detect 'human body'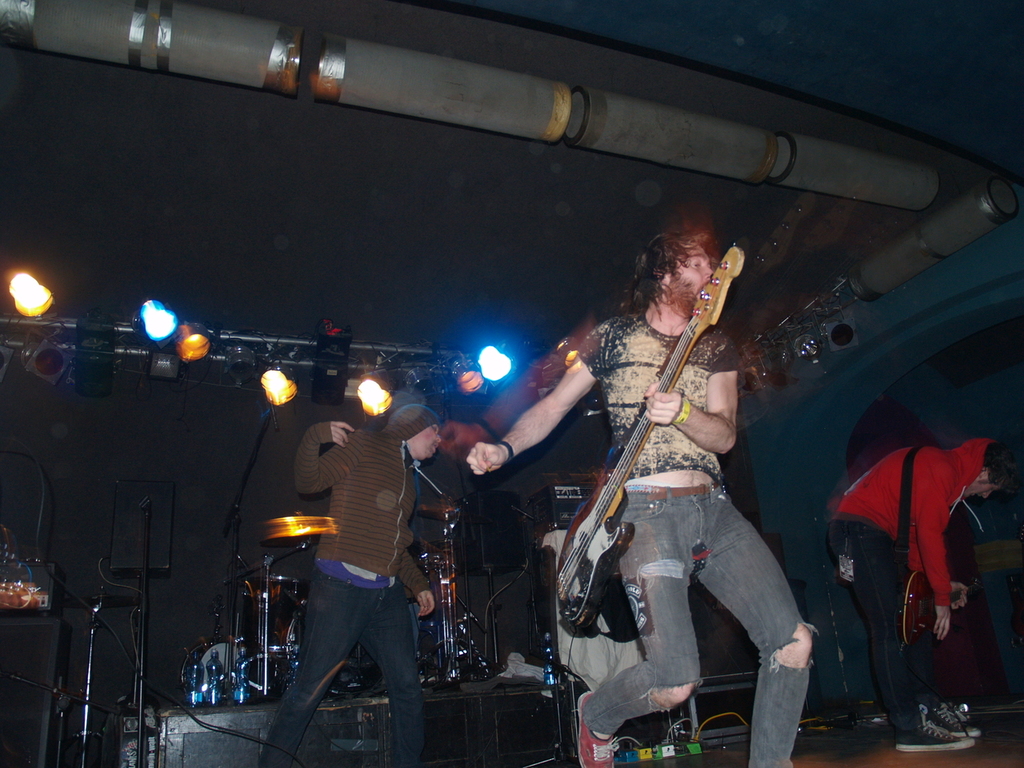
bbox(506, 184, 776, 735)
